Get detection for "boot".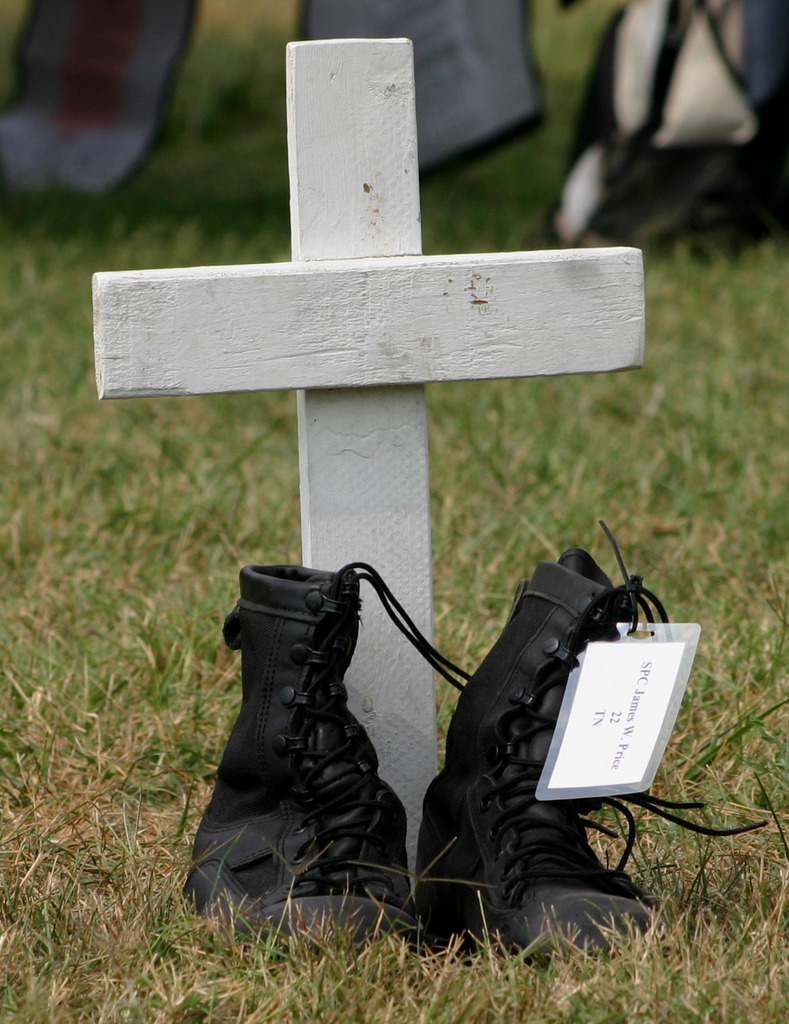
Detection: {"left": 422, "top": 518, "right": 775, "bottom": 967}.
